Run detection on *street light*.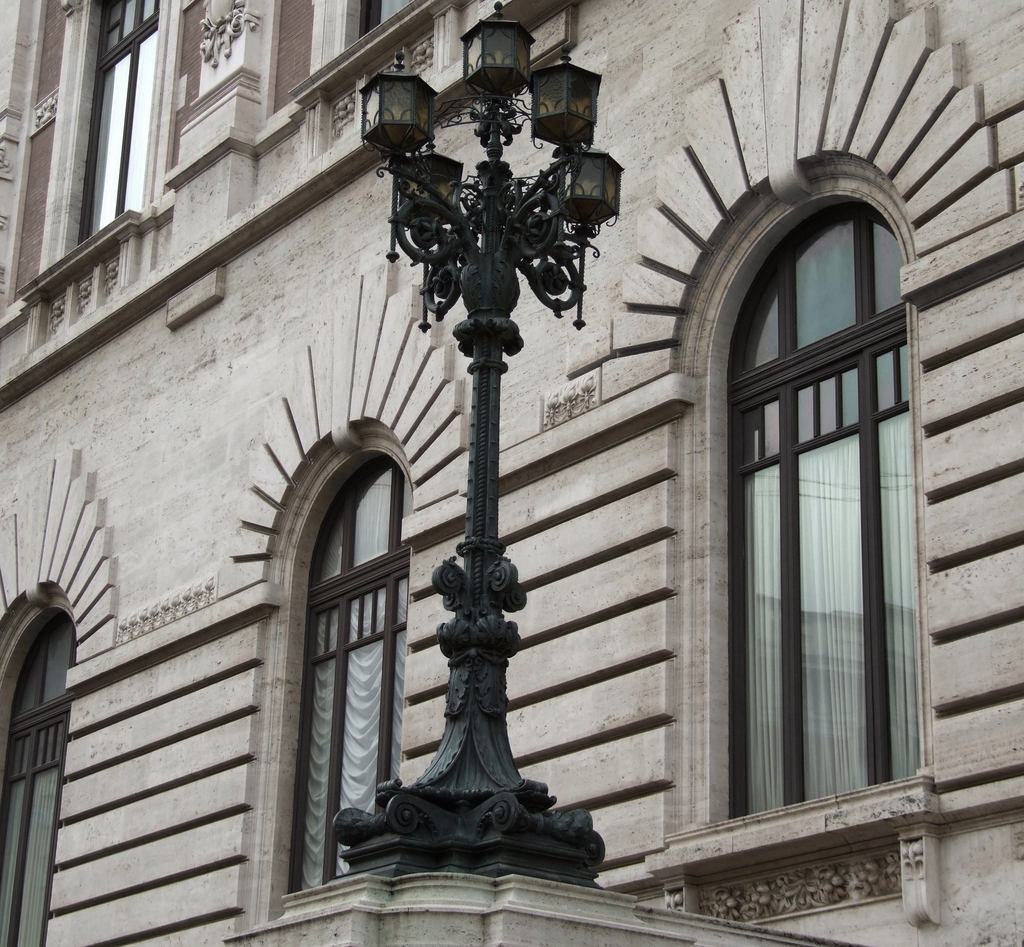
Result: 335/0/675/658.
